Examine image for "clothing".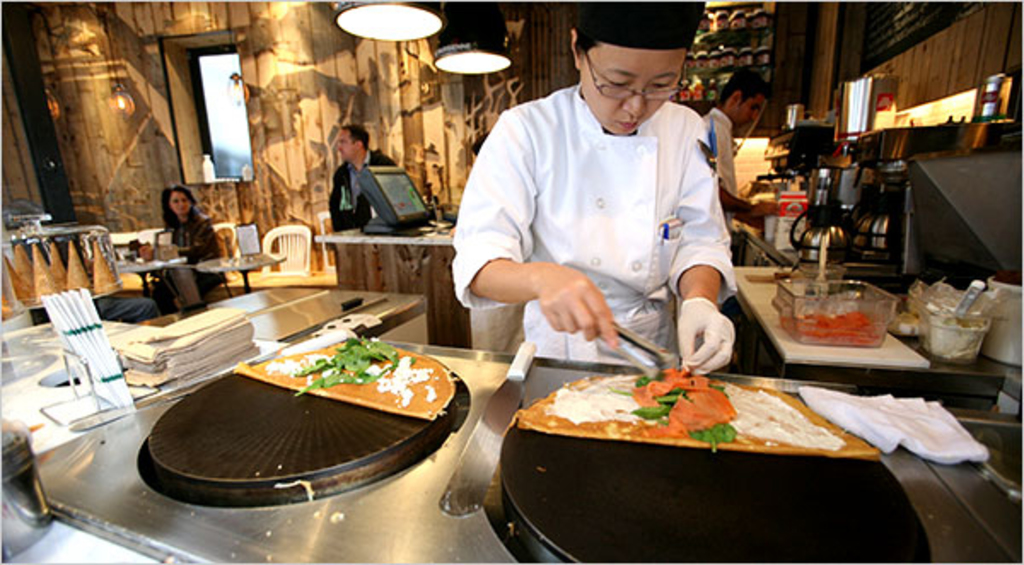
Examination result: x1=323, y1=149, x2=398, y2=236.
